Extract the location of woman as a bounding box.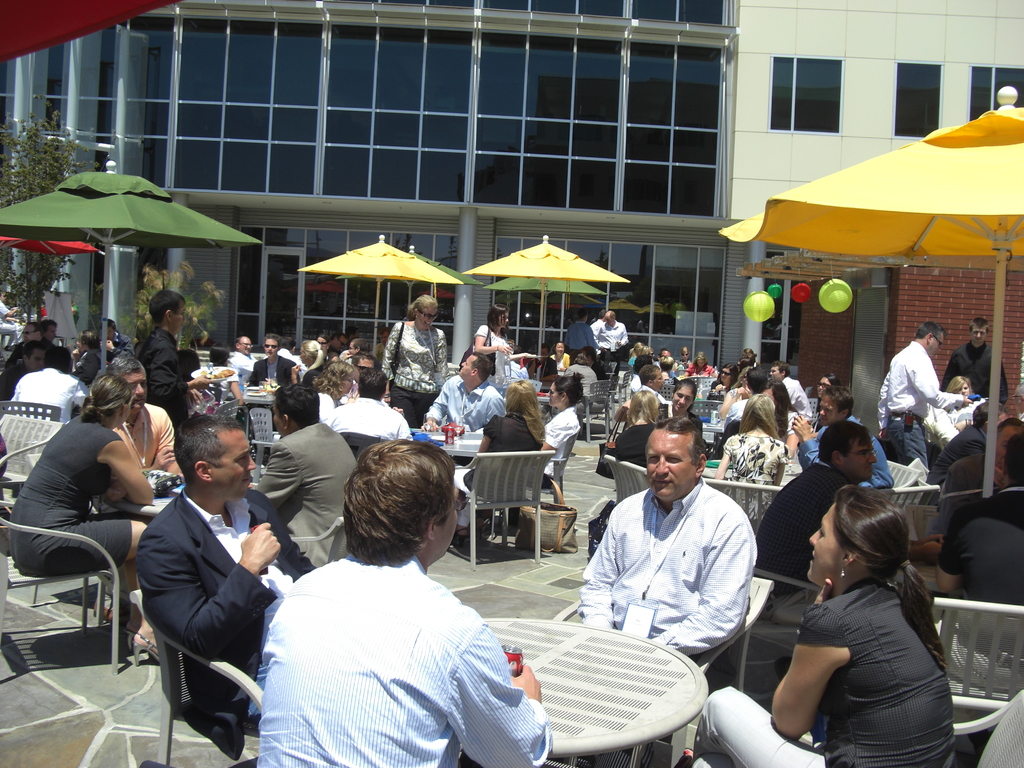
[614,378,705,442].
